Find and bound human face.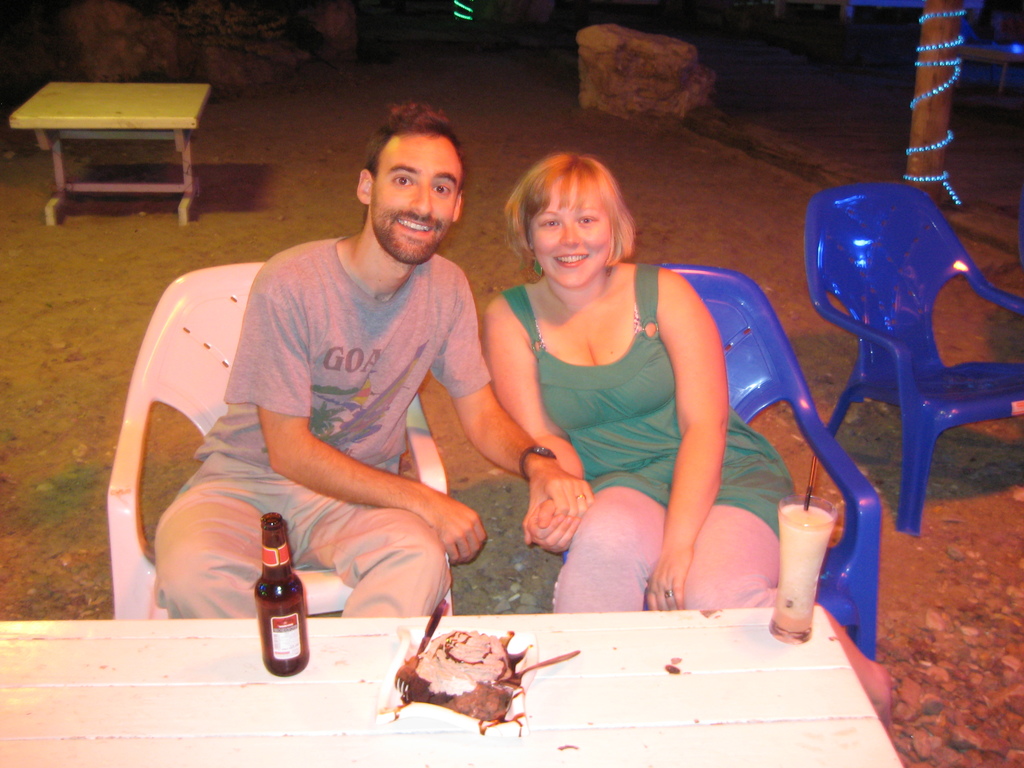
Bound: rect(371, 136, 462, 264).
